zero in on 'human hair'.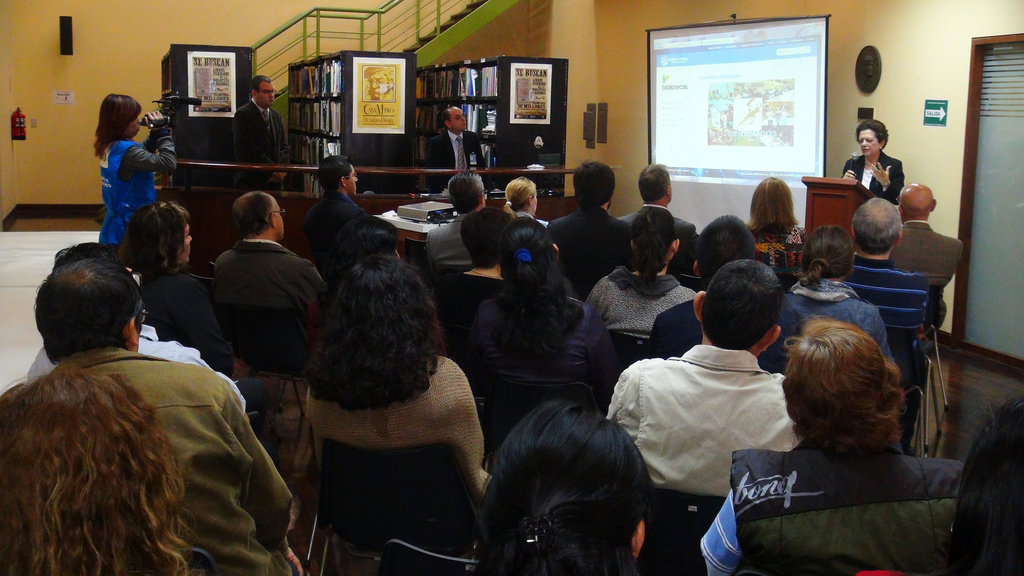
Zeroed in: bbox=(634, 163, 671, 204).
